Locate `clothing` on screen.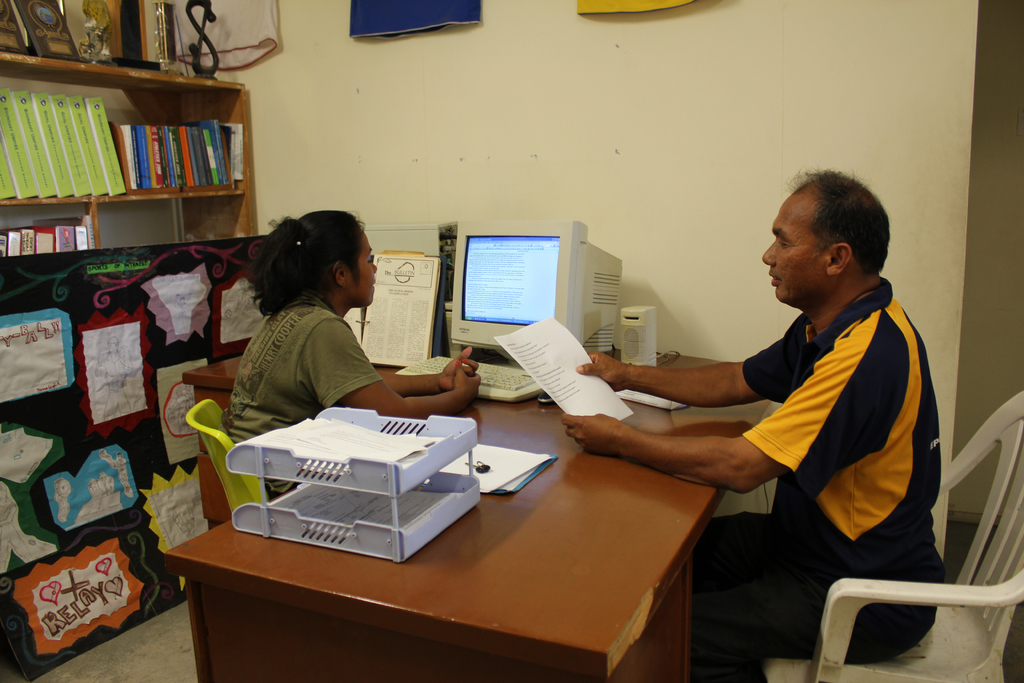
On screen at (x1=634, y1=233, x2=938, y2=656).
